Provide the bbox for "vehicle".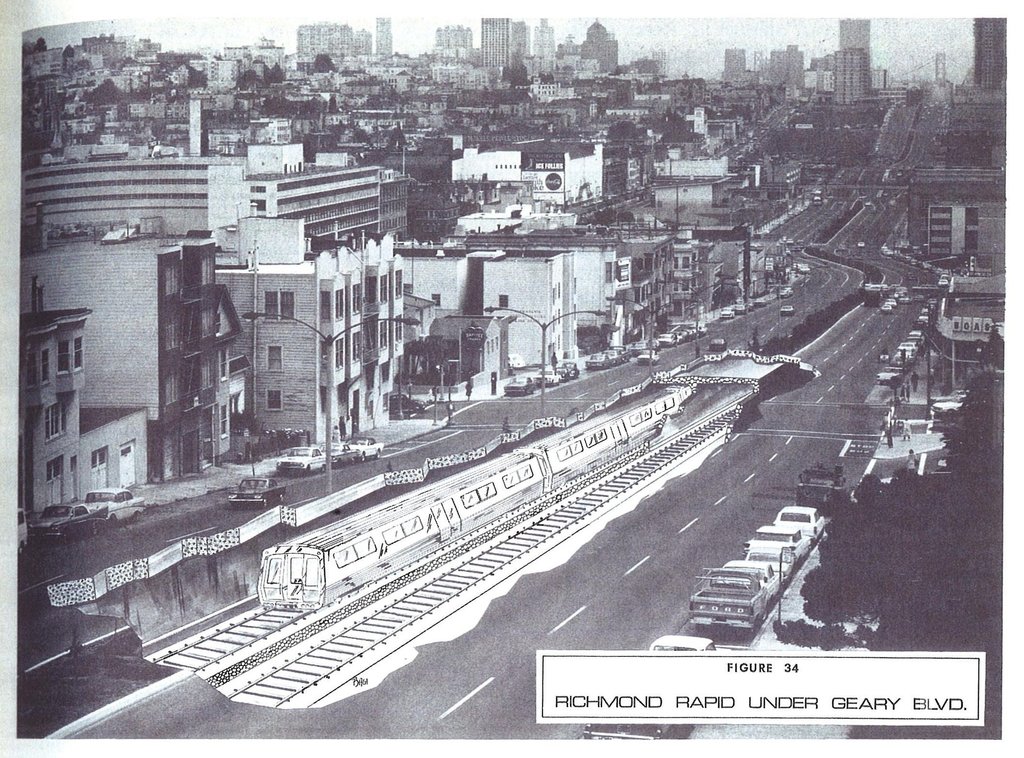
Rect(911, 318, 932, 334).
